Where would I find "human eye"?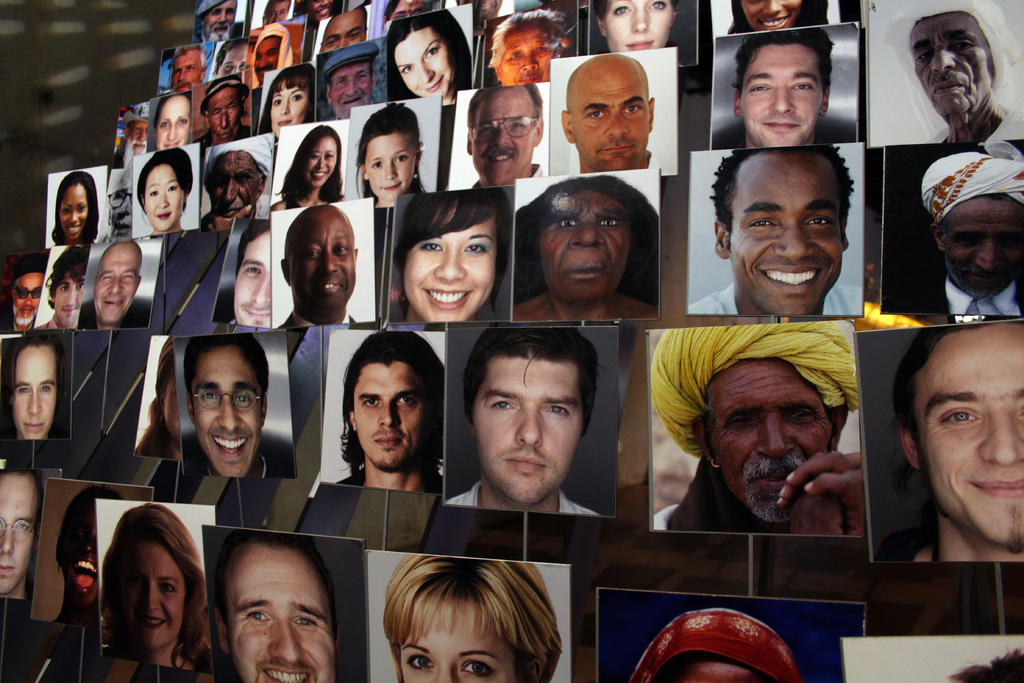
At (102, 272, 111, 281).
